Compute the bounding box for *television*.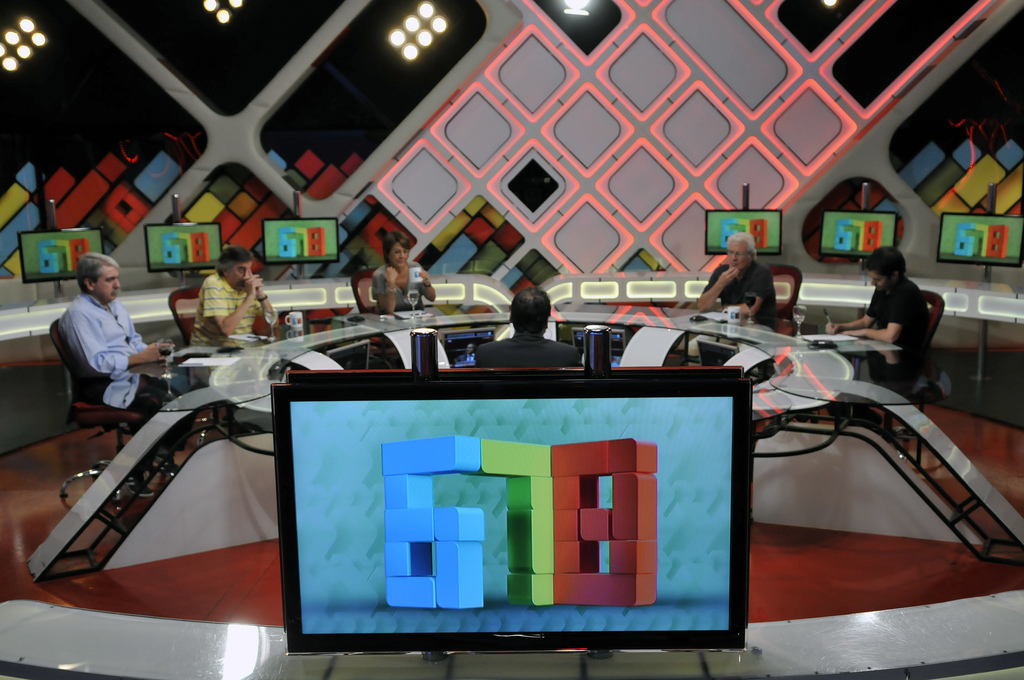
locate(820, 209, 897, 258).
